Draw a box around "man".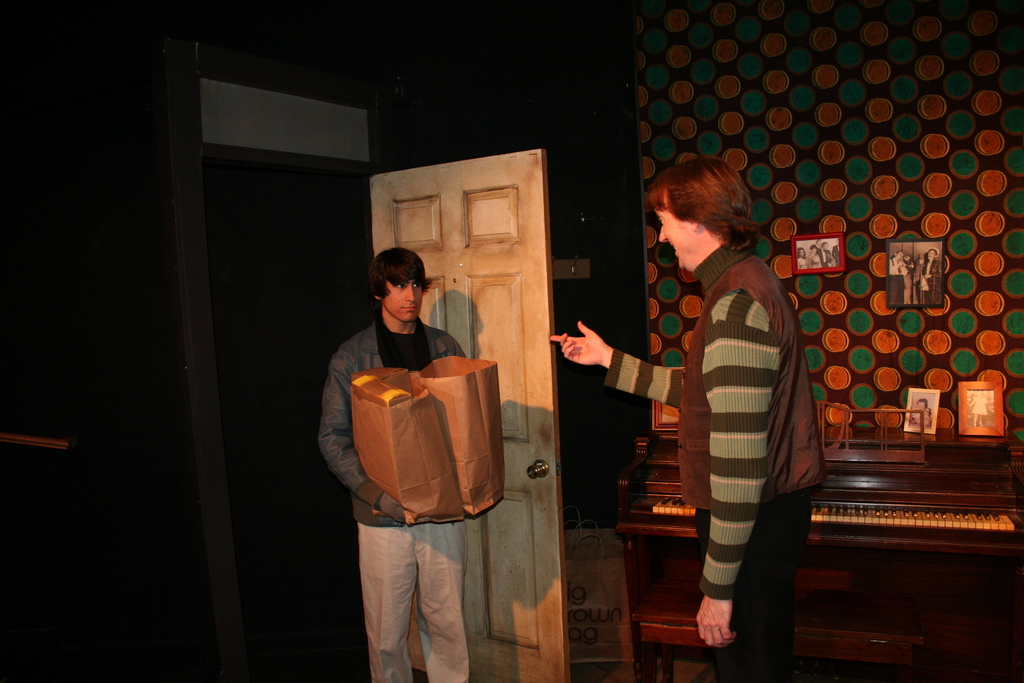
Rect(918, 248, 941, 304).
